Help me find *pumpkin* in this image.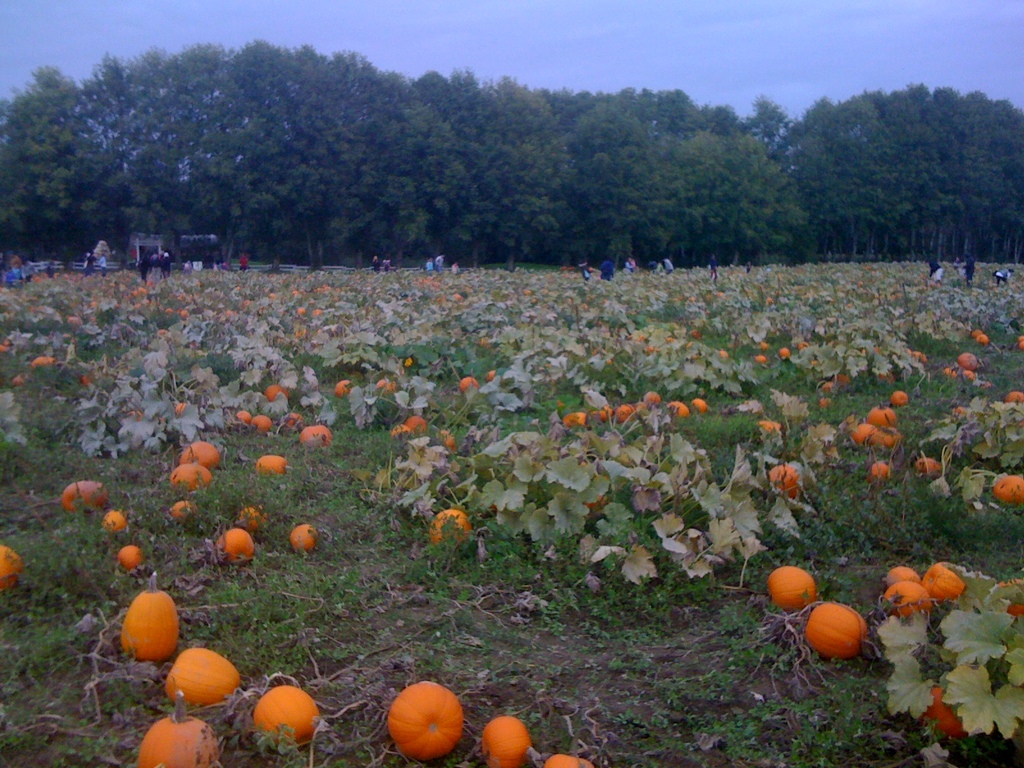
Found it: bbox(954, 349, 986, 371).
